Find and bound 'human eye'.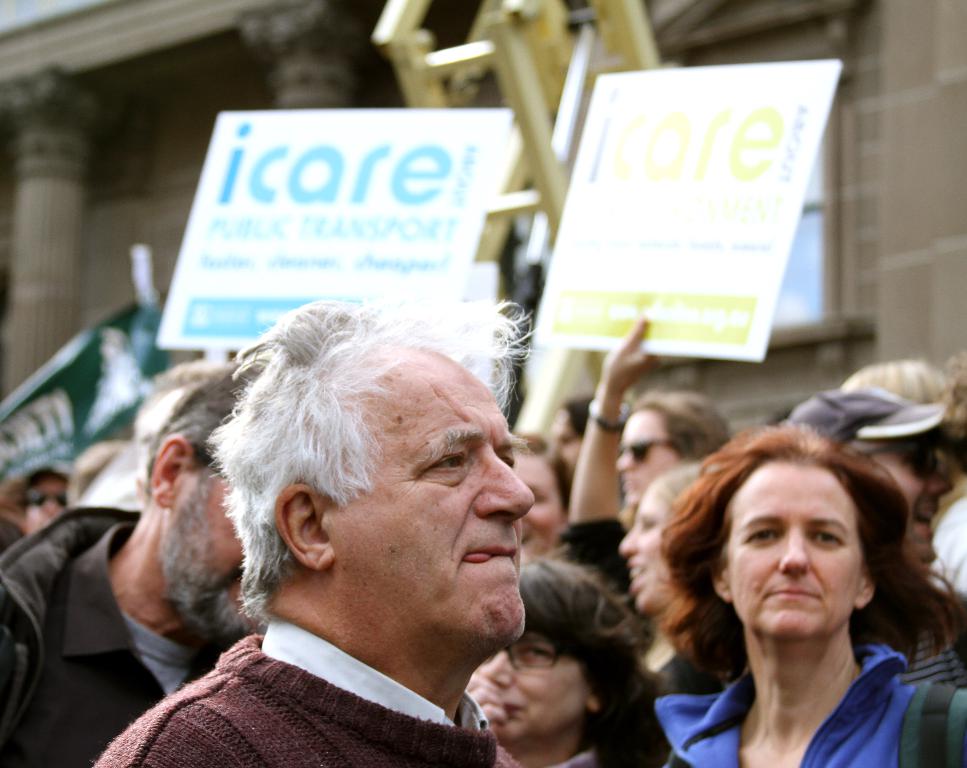
Bound: box=[523, 646, 554, 662].
